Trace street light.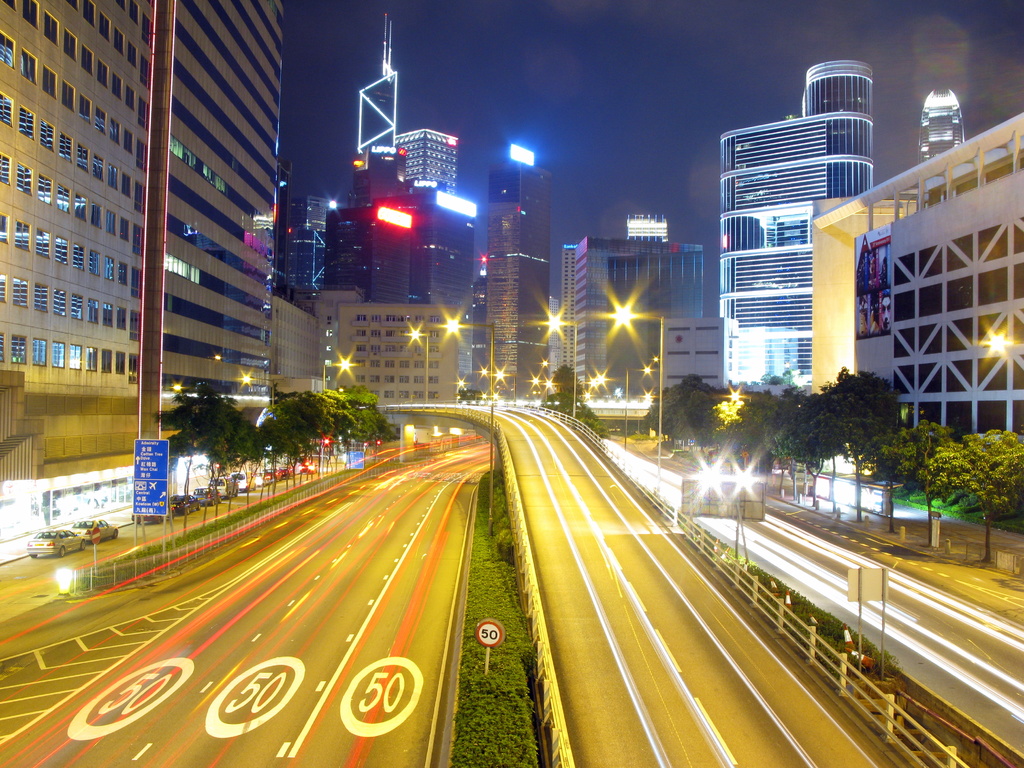
Traced to left=604, top=303, right=668, bottom=495.
